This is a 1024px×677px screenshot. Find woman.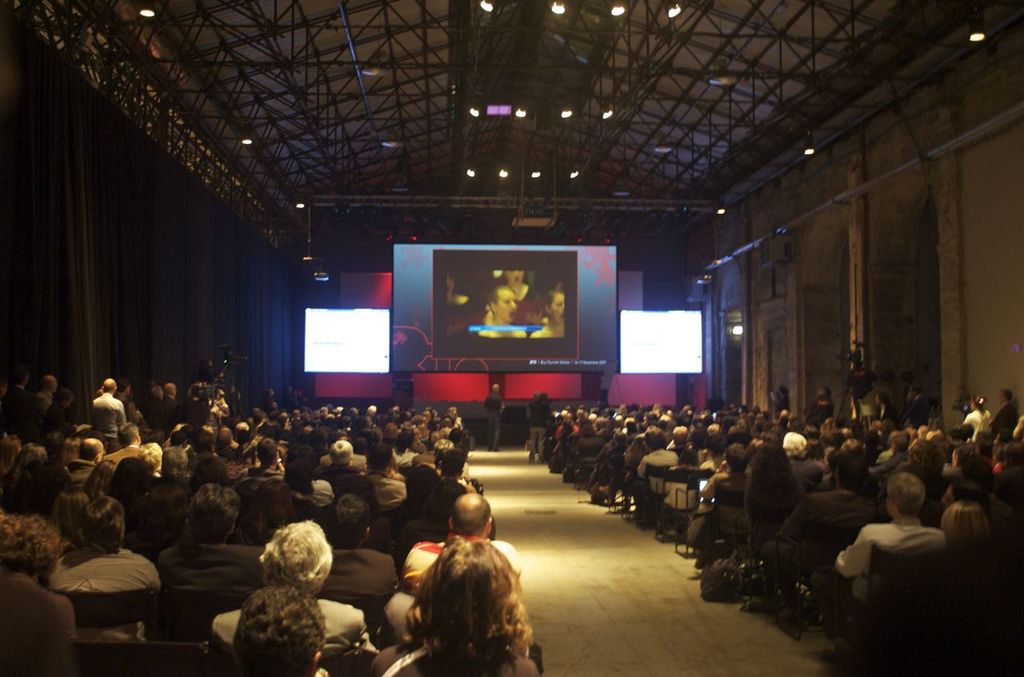
Bounding box: (left=478, top=284, right=526, bottom=343).
